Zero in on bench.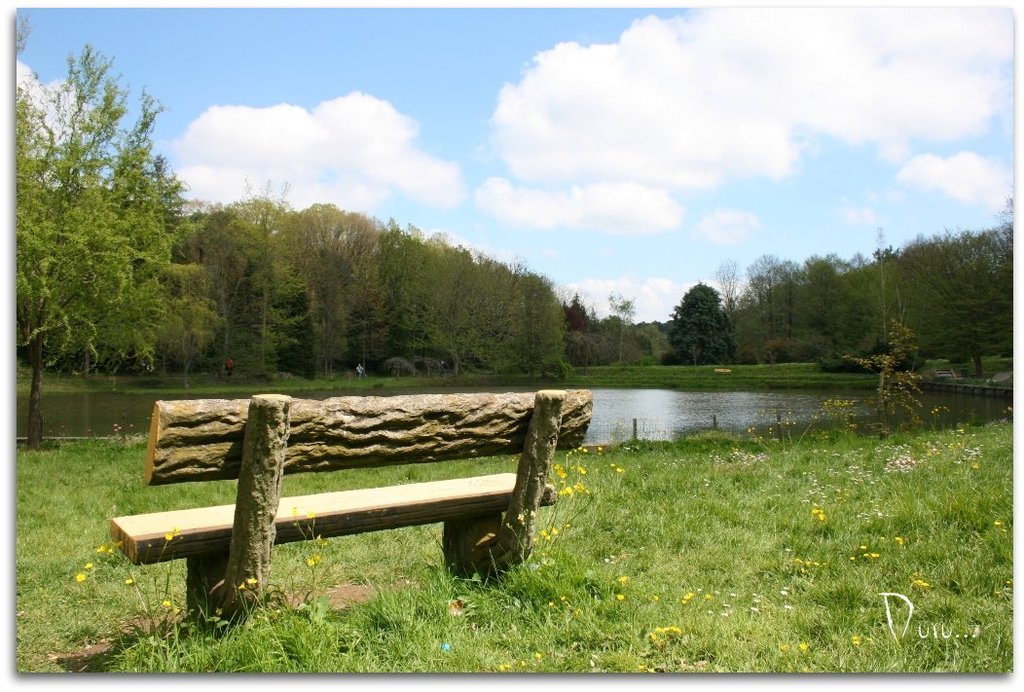
Zeroed in: [x1=118, y1=402, x2=567, y2=635].
